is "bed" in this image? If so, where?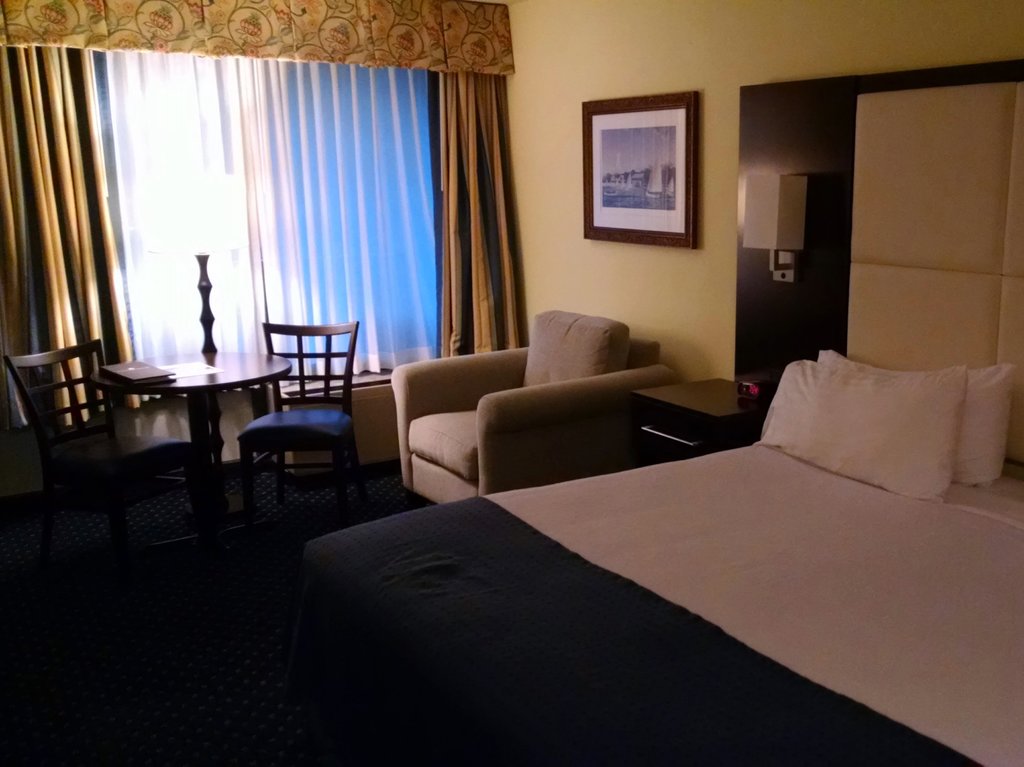
Yes, at crop(286, 84, 1023, 766).
